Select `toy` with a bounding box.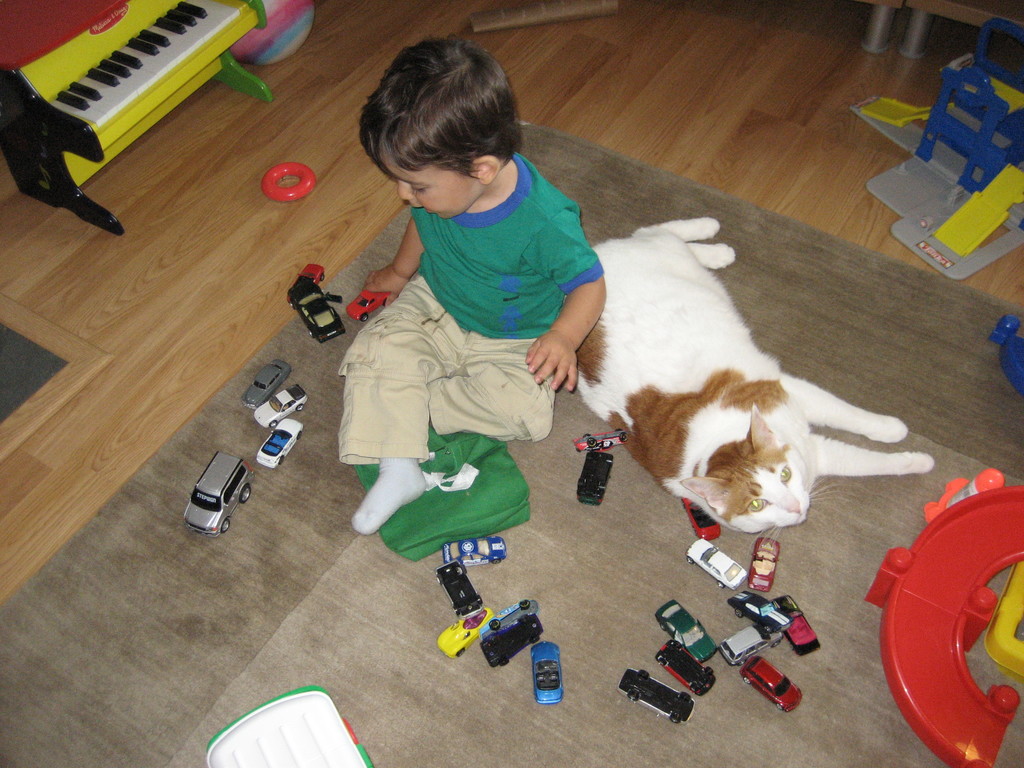
x1=737, y1=655, x2=803, y2=713.
